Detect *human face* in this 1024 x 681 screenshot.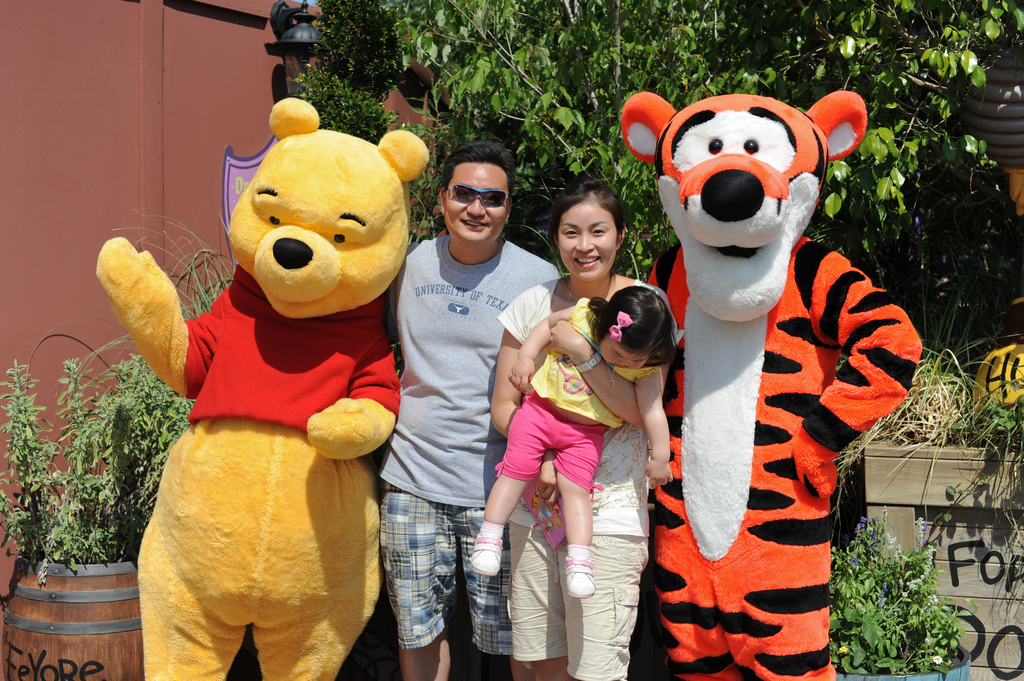
Detection: (left=559, top=205, right=618, bottom=283).
